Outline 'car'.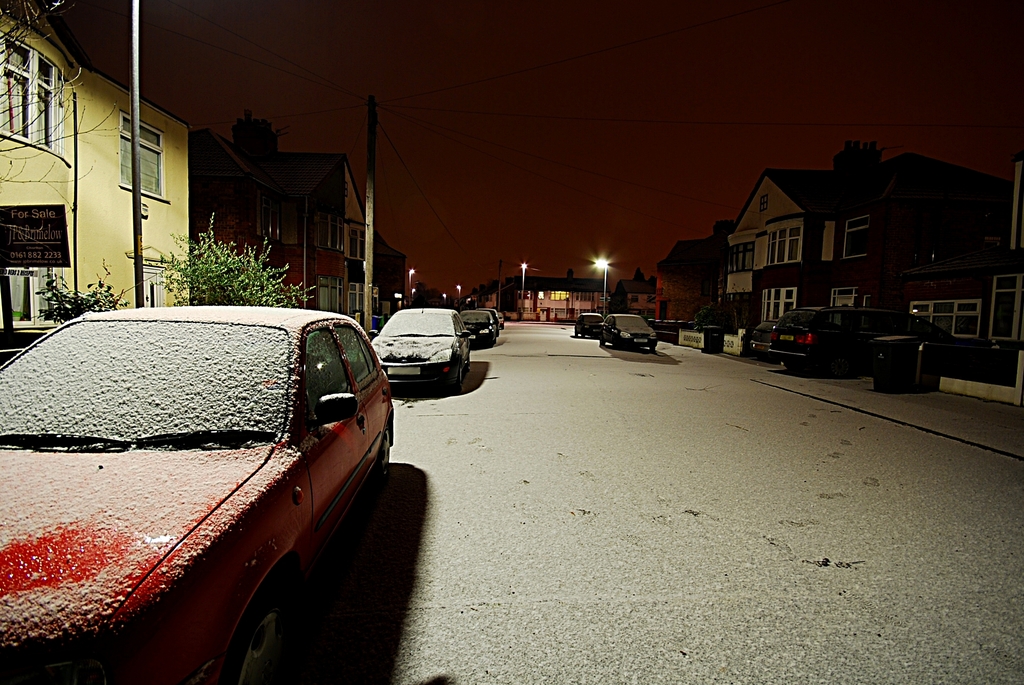
Outline: Rect(767, 307, 958, 379).
